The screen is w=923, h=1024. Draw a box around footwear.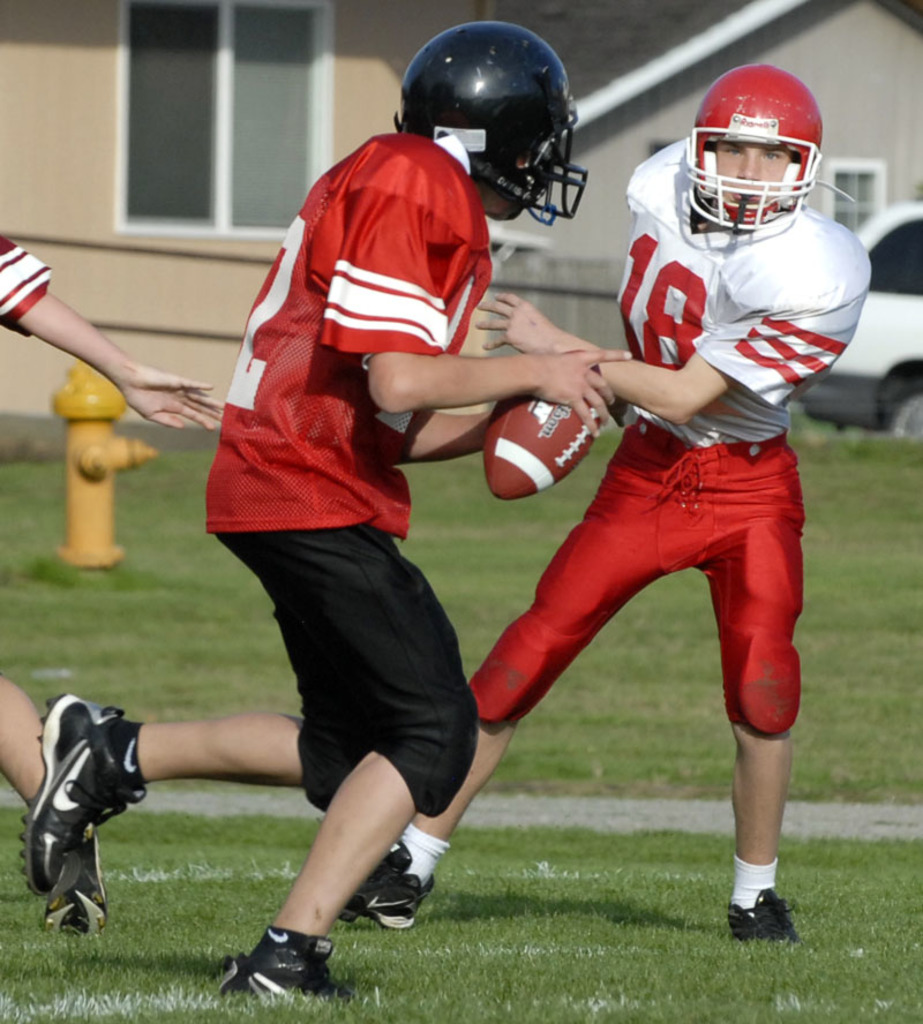
l=343, t=836, r=432, b=925.
